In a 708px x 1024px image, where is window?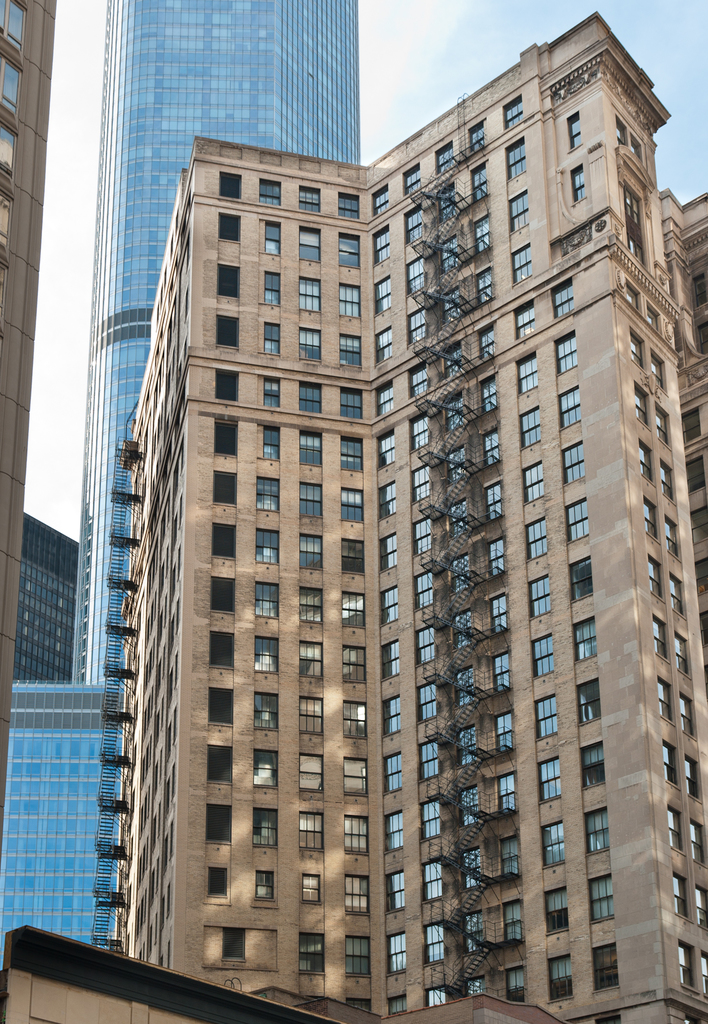
region(336, 383, 367, 419).
